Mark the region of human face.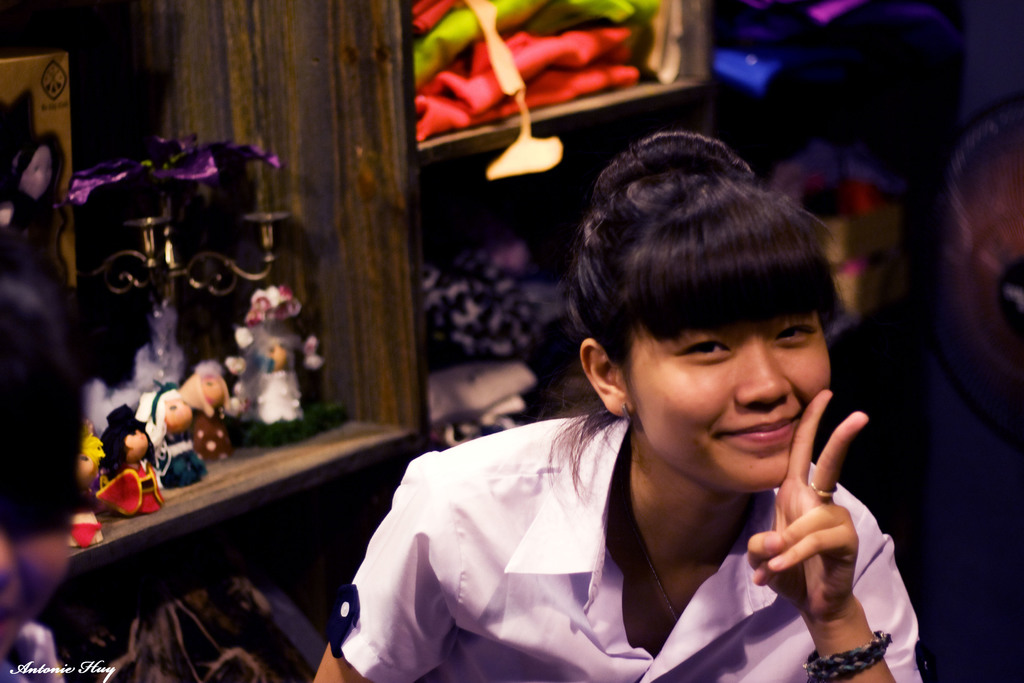
Region: <region>127, 429, 148, 456</region>.
